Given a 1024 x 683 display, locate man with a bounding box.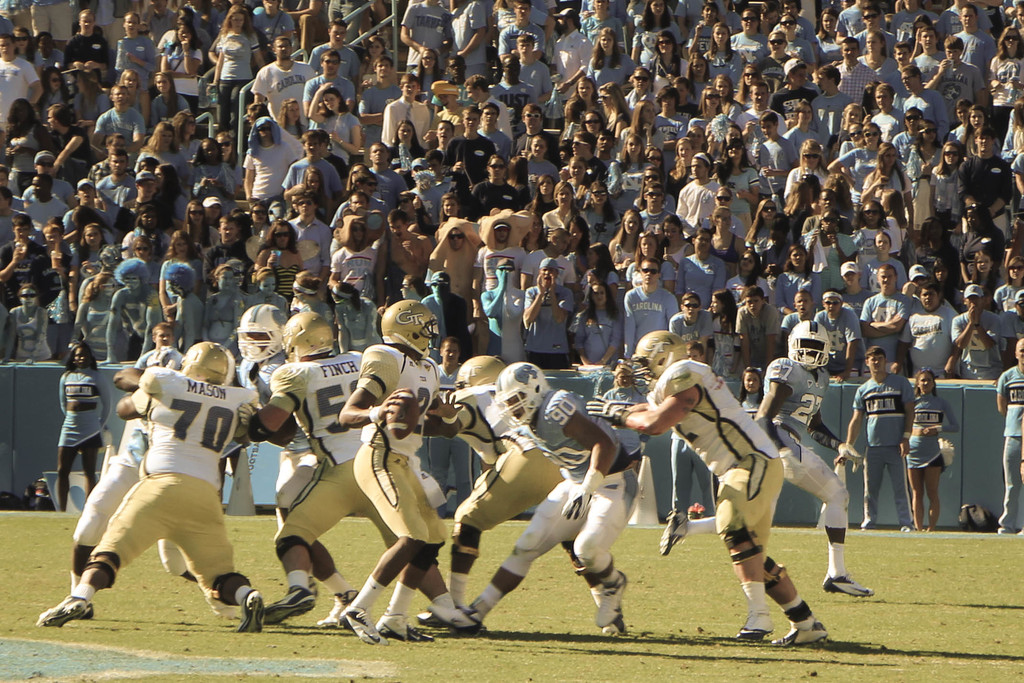
Located: (x1=899, y1=284, x2=956, y2=379).
